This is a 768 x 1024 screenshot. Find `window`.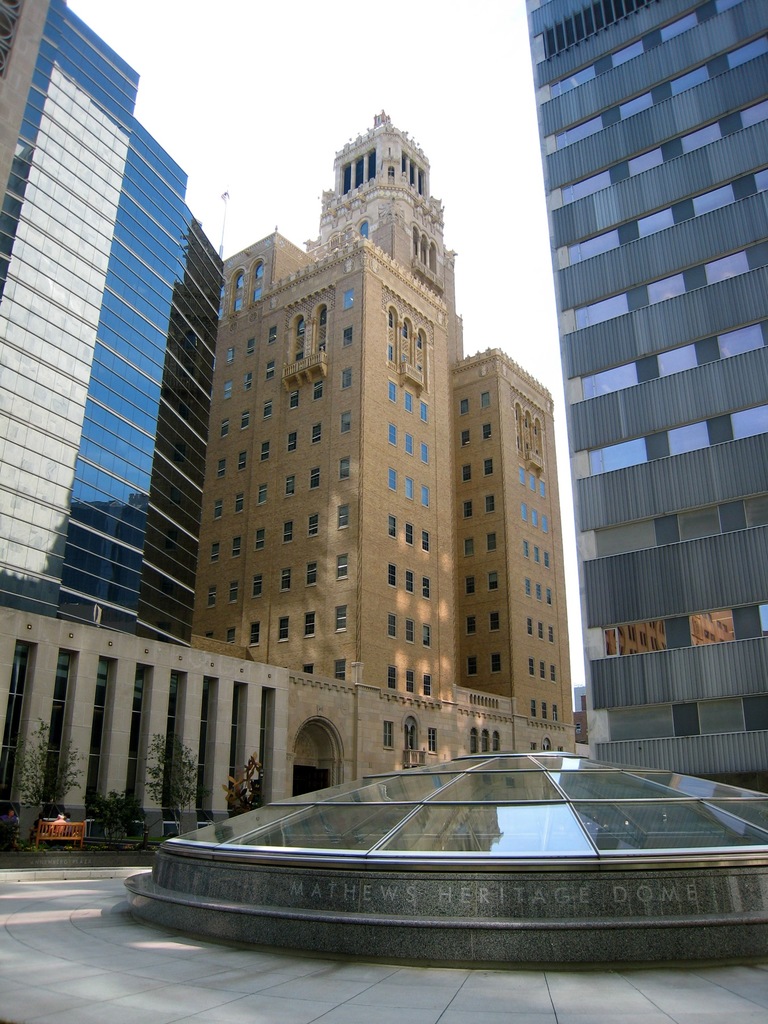
Bounding box: x1=486 y1=571 x2=499 y2=595.
